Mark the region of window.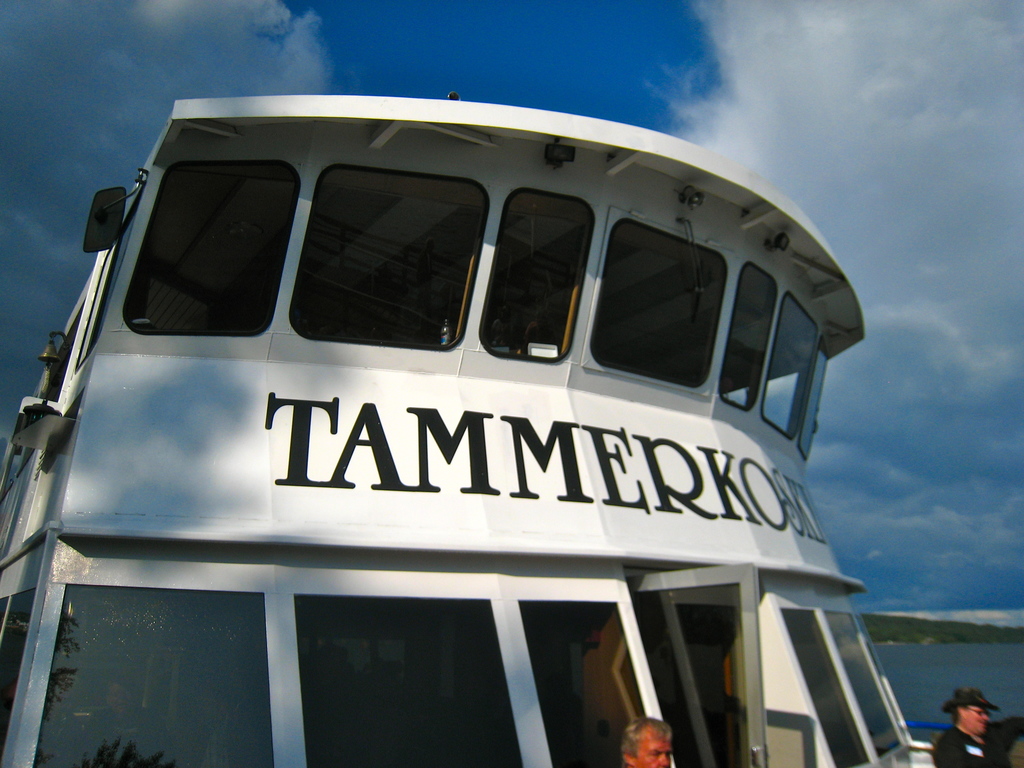
Region: {"left": 788, "top": 336, "right": 834, "bottom": 461}.
